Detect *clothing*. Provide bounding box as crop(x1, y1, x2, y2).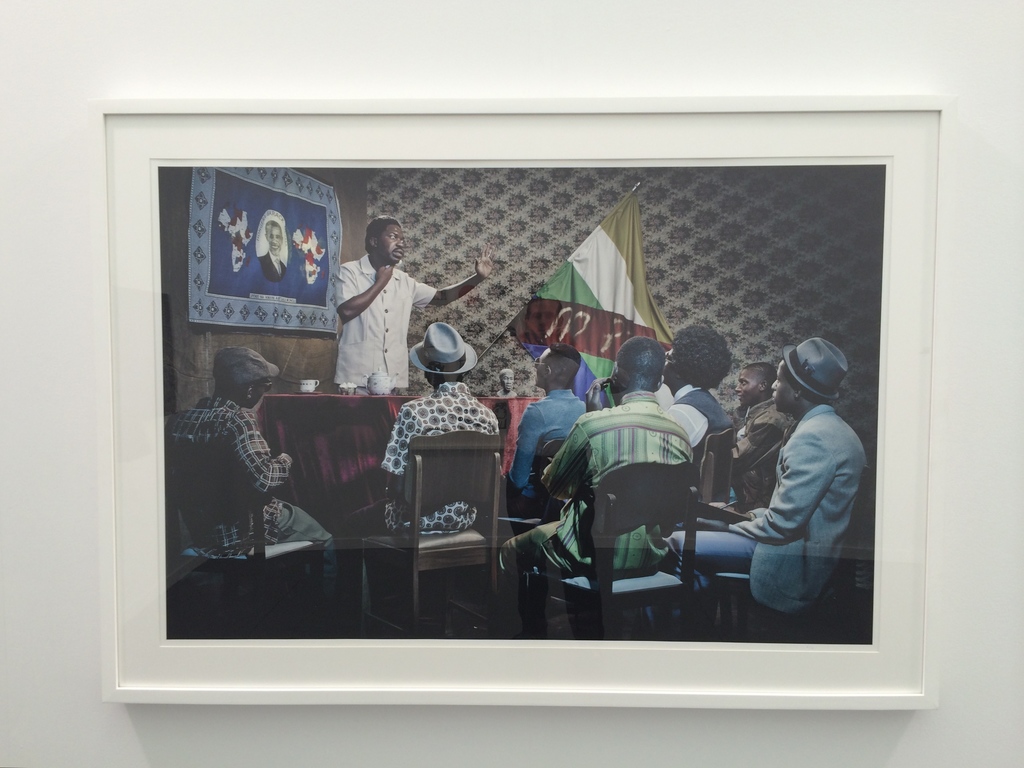
crop(515, 381, 582, 516).
